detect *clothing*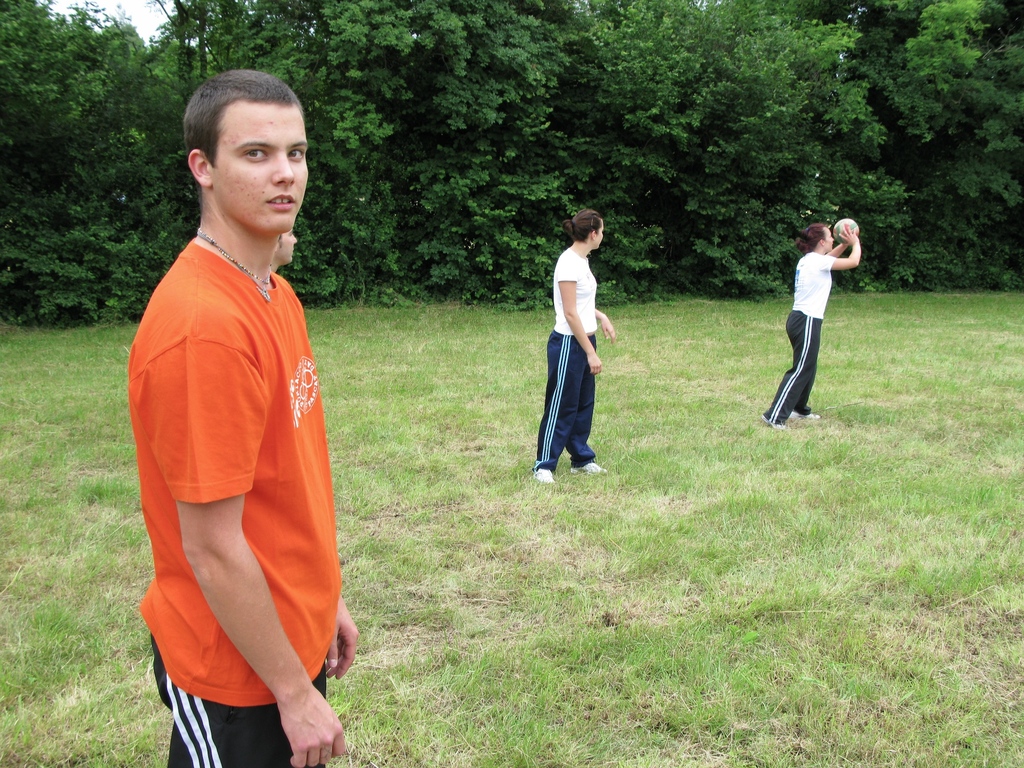
region(527, 244, 596, 472)
